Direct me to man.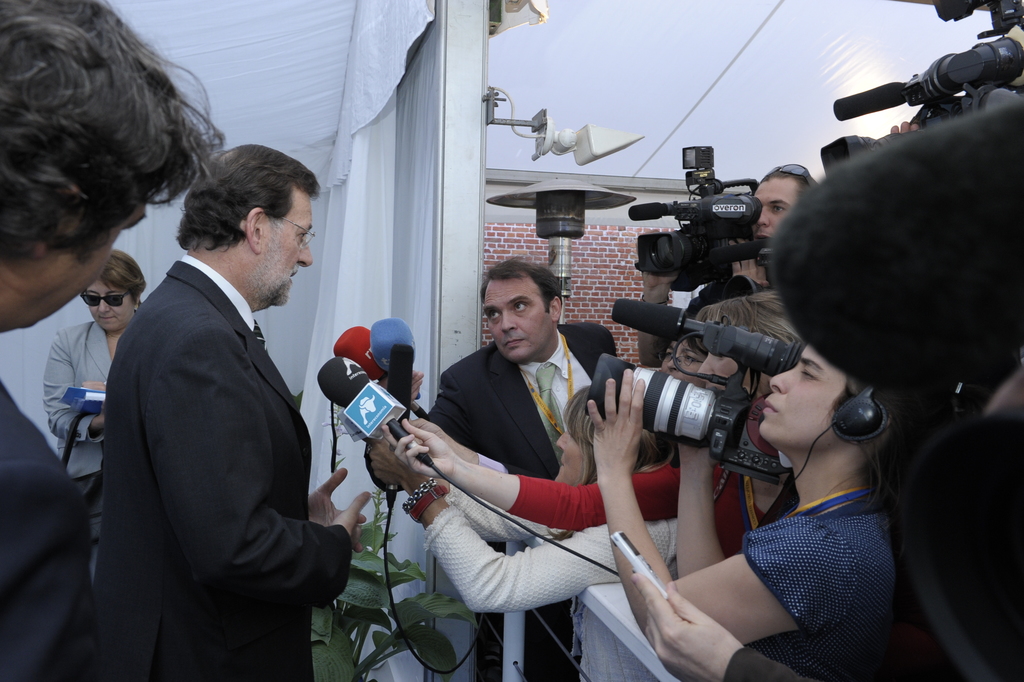
Direction: box=[104, 146, 361, 681].
